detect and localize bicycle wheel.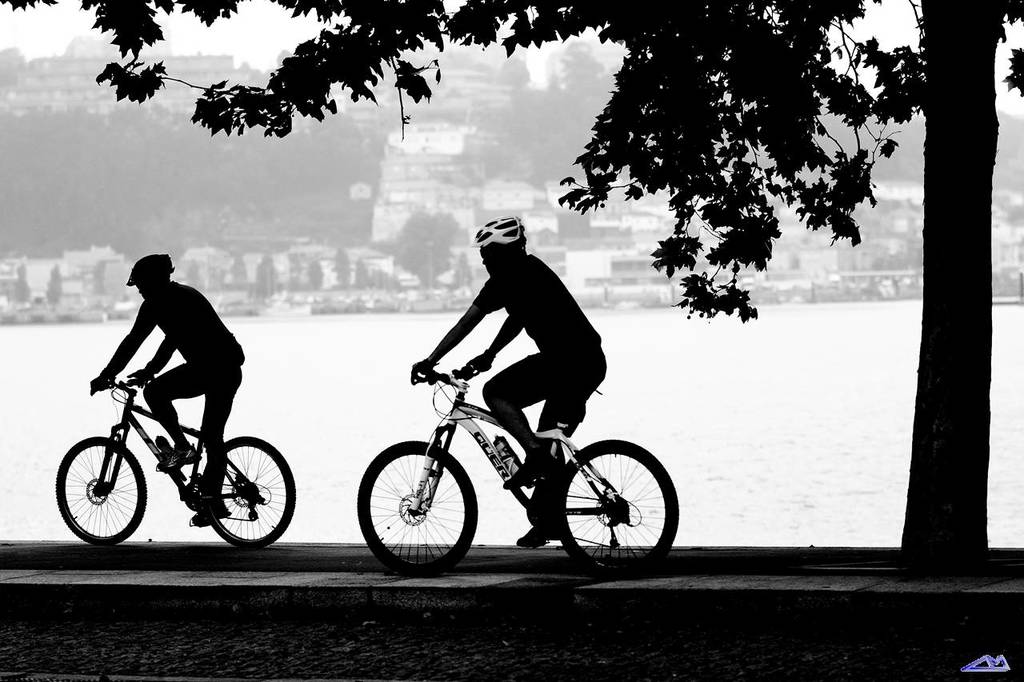
Localized at [x1=200, y1=435, x2=294, y2=544].
